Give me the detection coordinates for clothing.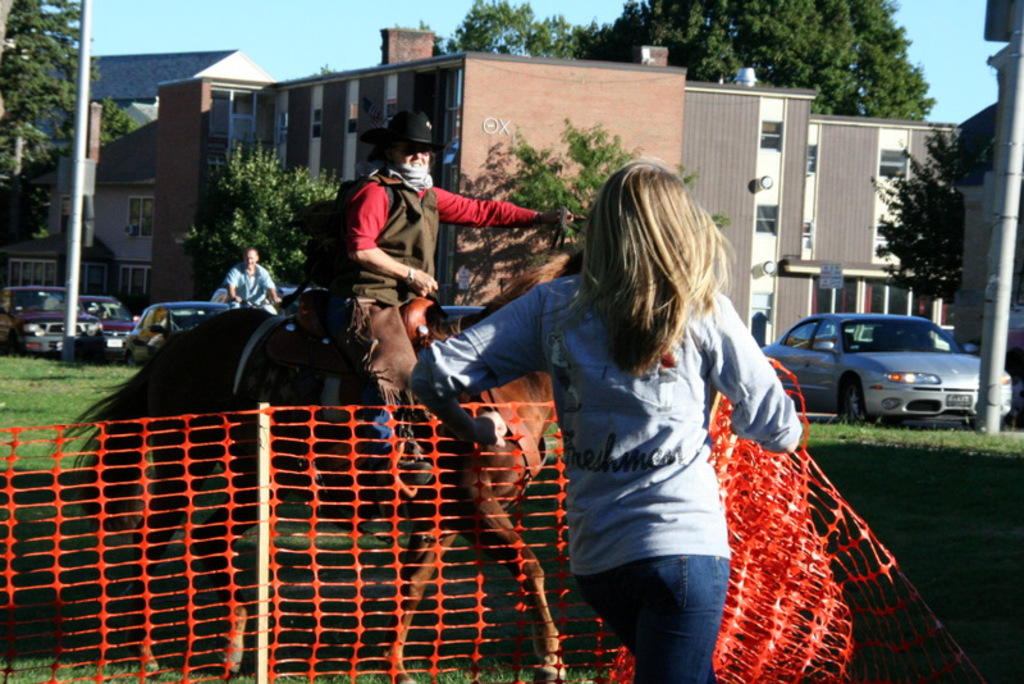
left=338, top=173, right=549, bottom=403.
